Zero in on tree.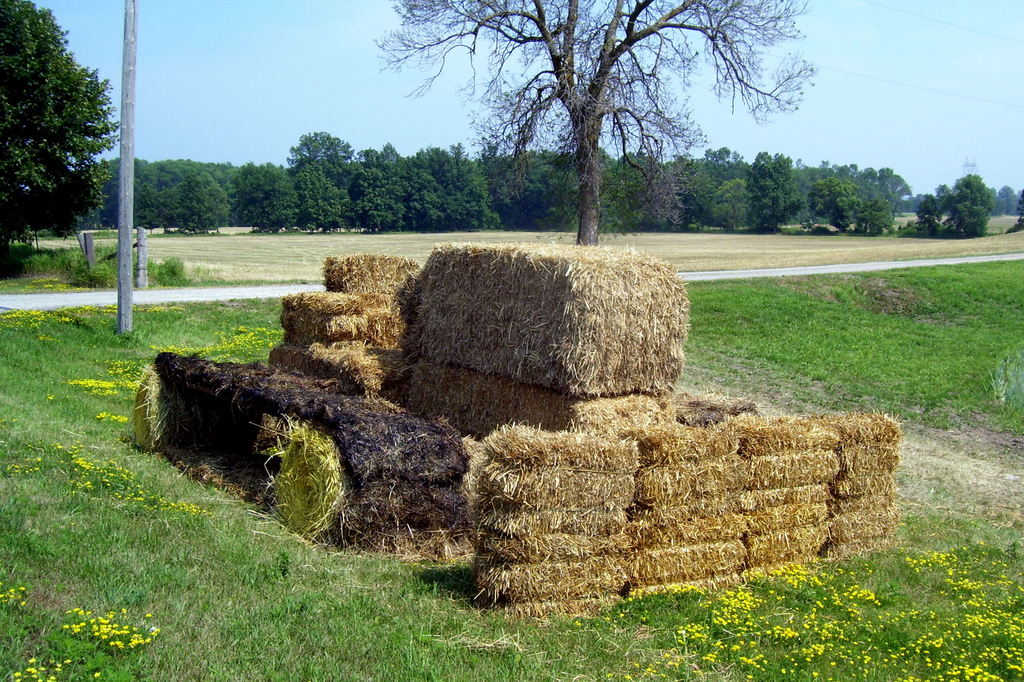
Zeroed in: l=329, t=140, r=428, b=227.
